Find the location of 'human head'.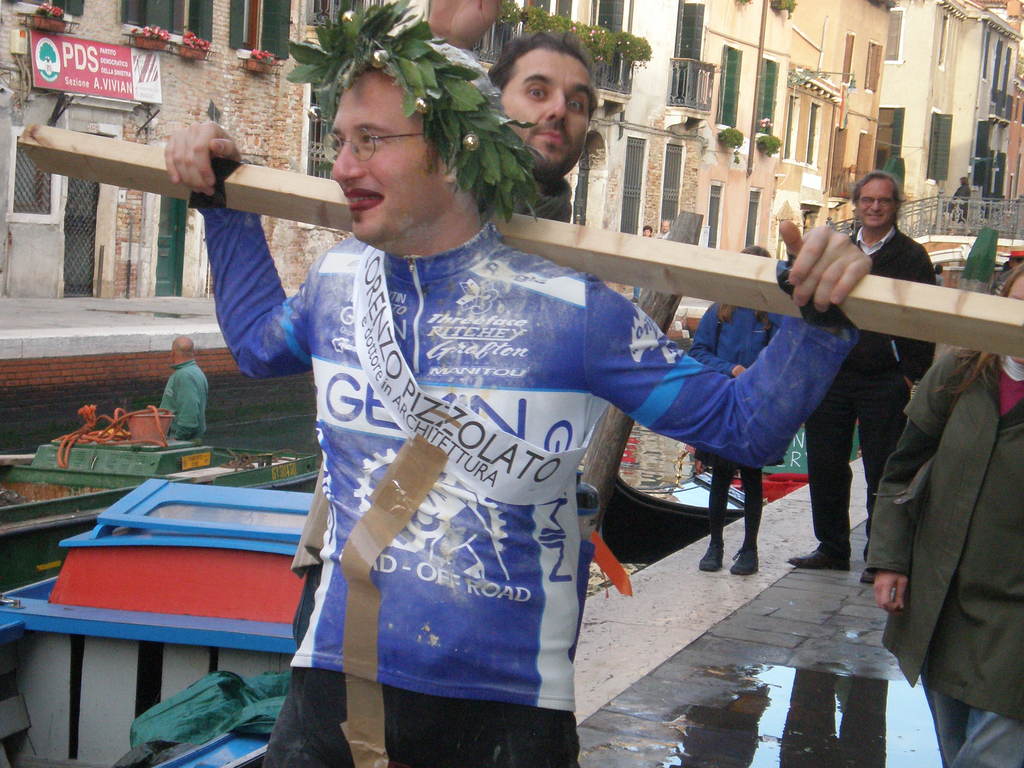
Location: [658, 220, 673, 236].
